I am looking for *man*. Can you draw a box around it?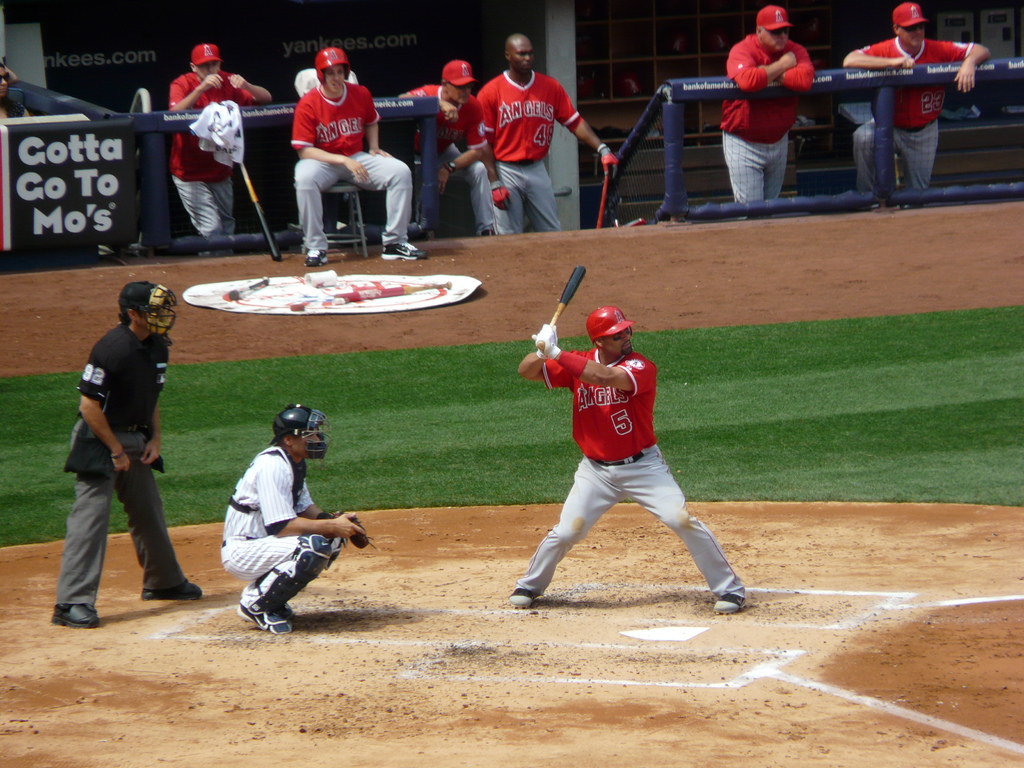
Sure, the bounding box is {"left": 838, "top": 3, "right": 991, "bottom": 189}.
